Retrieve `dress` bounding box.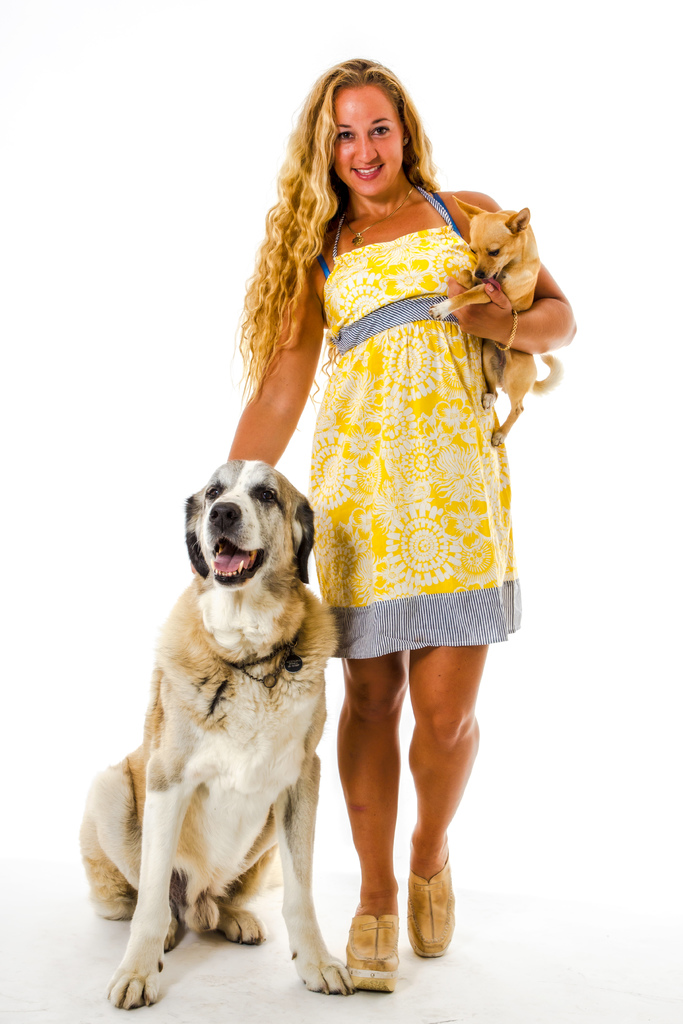
Bounding box: left=298, top=194, right=522, bottom=664.
